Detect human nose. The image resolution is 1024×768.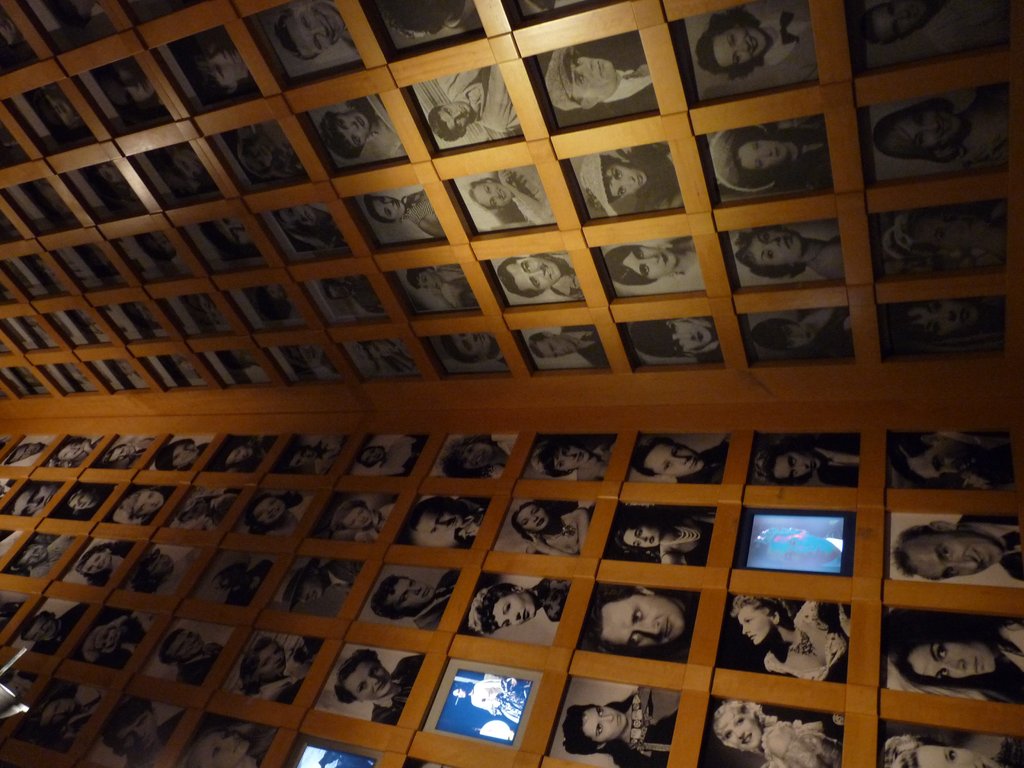
bbox(68, 449, 77, 451).
